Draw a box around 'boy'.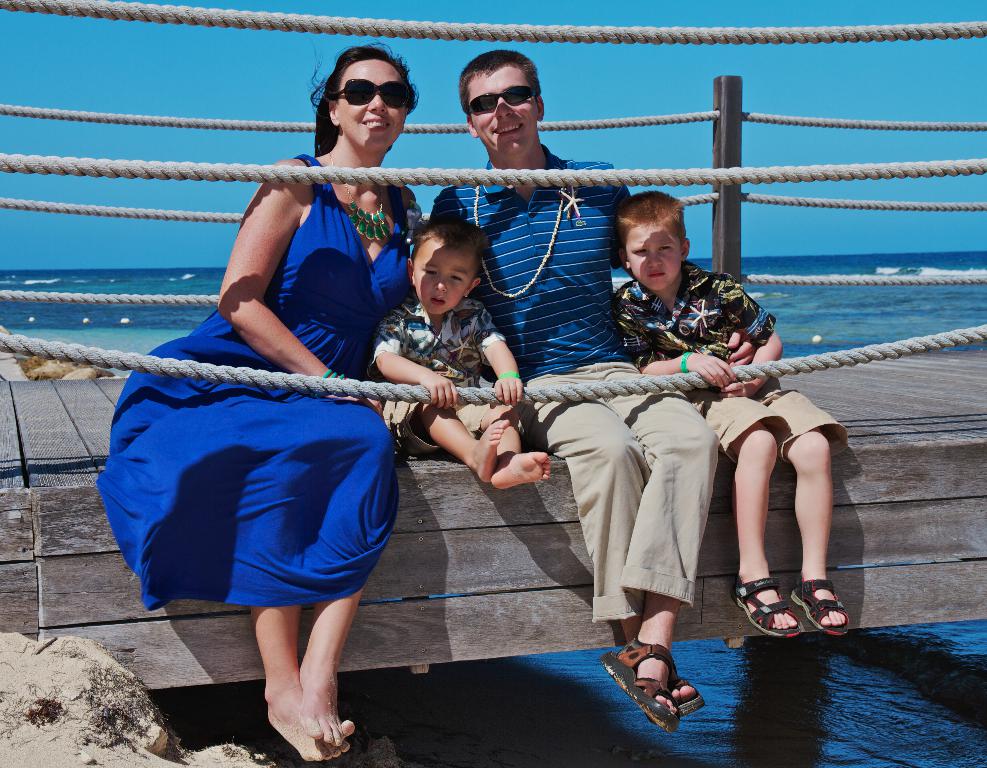
rect(372, 221, 558, 492).
